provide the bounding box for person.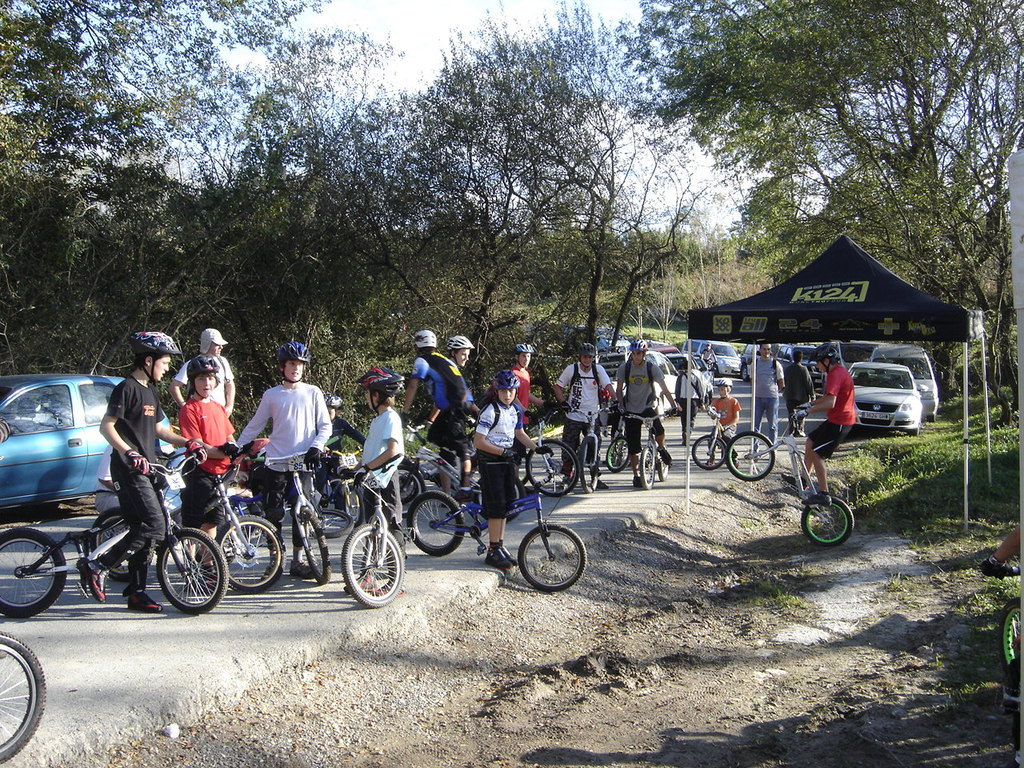
558,342,602,476.
